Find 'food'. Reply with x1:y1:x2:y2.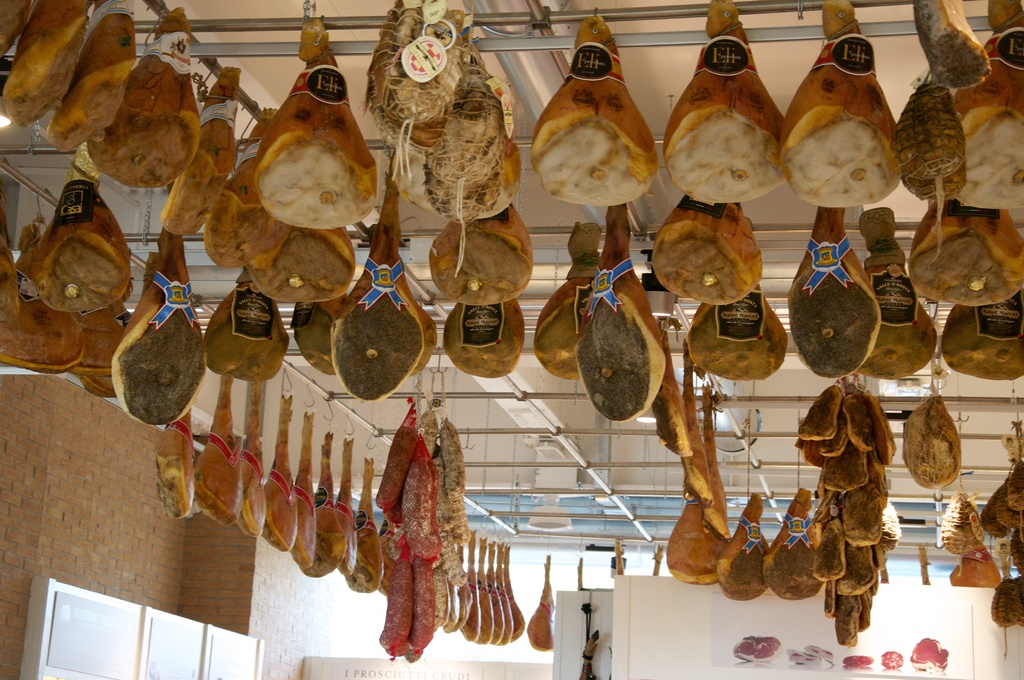
682:284:791:384.
